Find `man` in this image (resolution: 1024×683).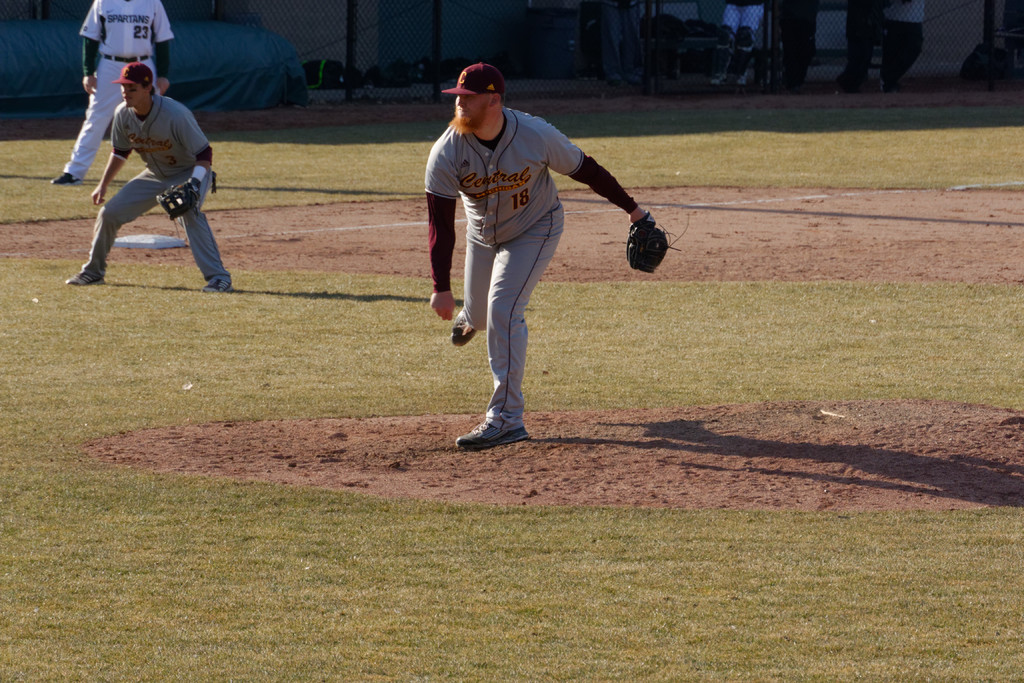
[420, 59, 671, 448].
